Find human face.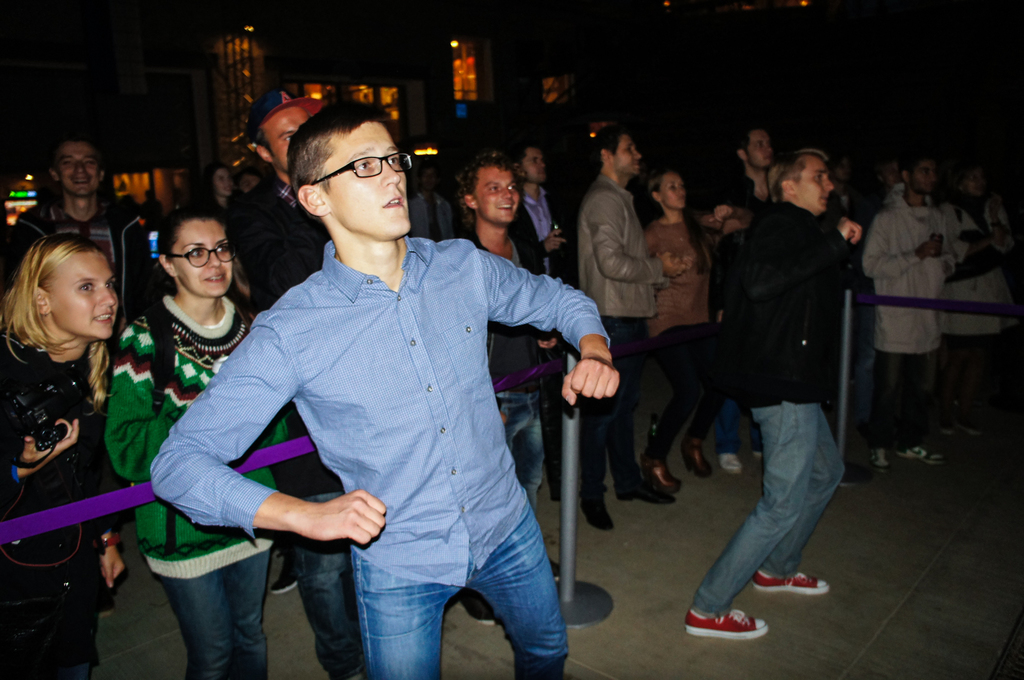
pyautogui.locateOnScreen(614, 129, 640, 172).
